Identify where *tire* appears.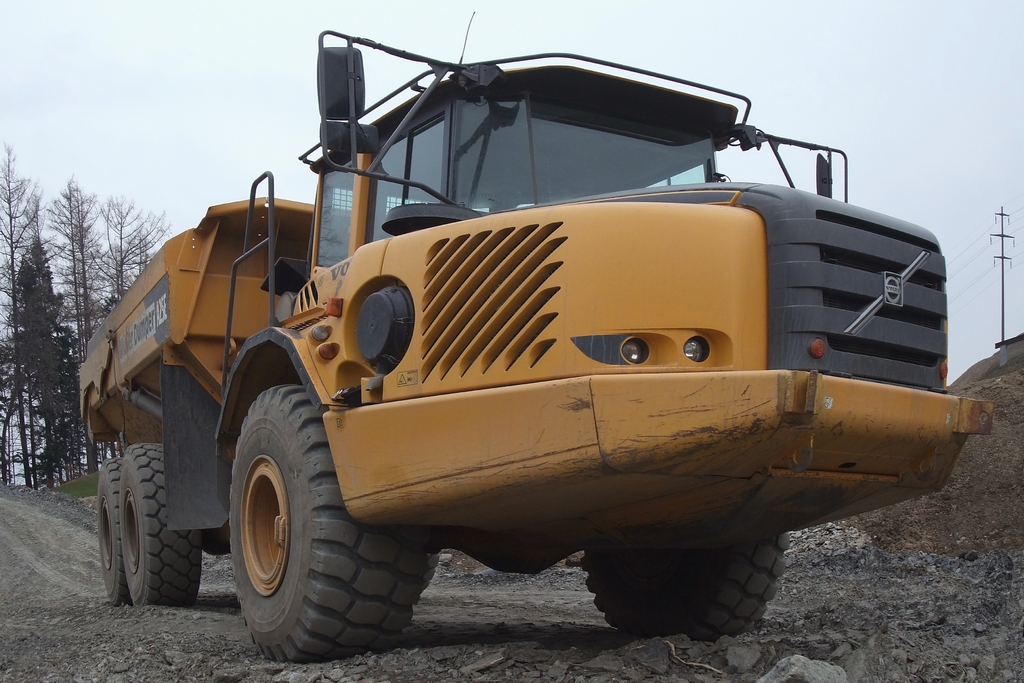
Appears at box(225, 378, 421, 668).
